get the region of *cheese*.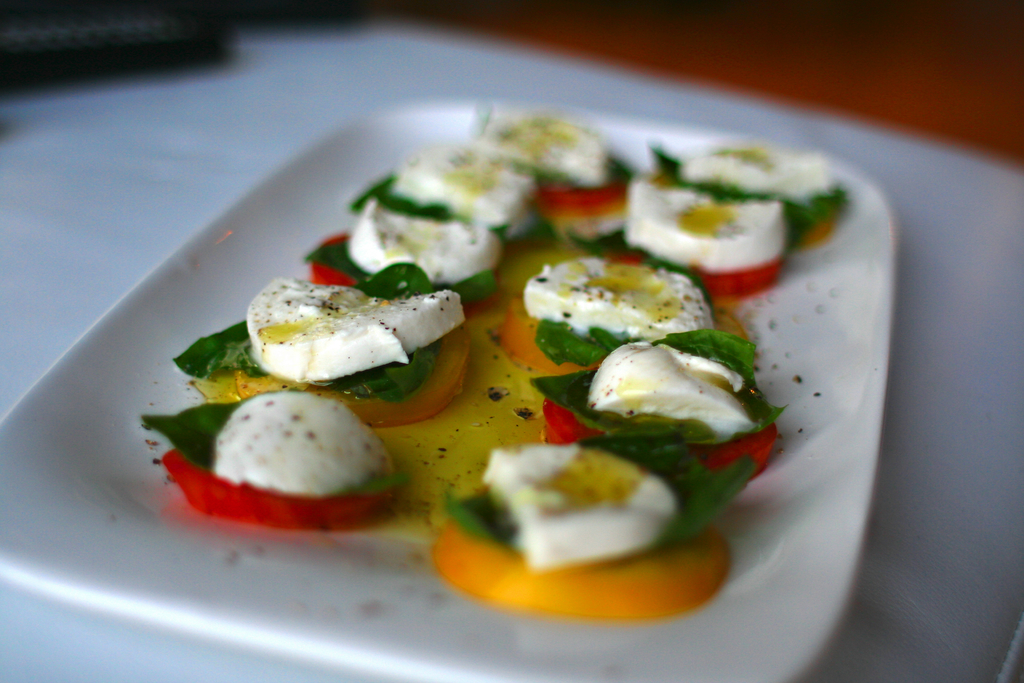
244:276:465:381.
